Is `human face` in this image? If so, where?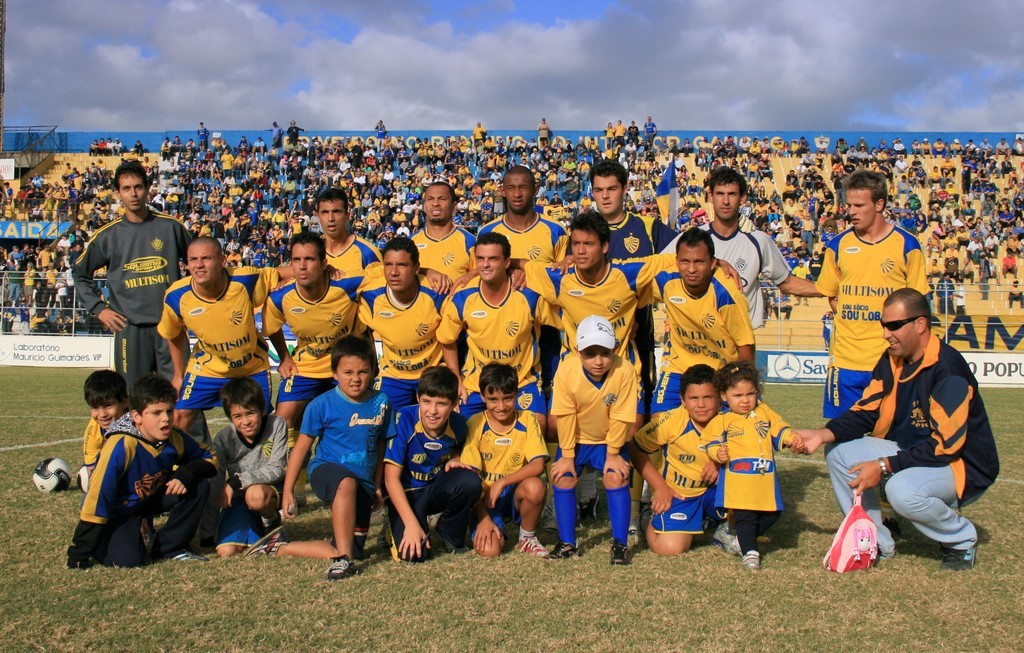
Yes, at 678, 248, 714, 289.
